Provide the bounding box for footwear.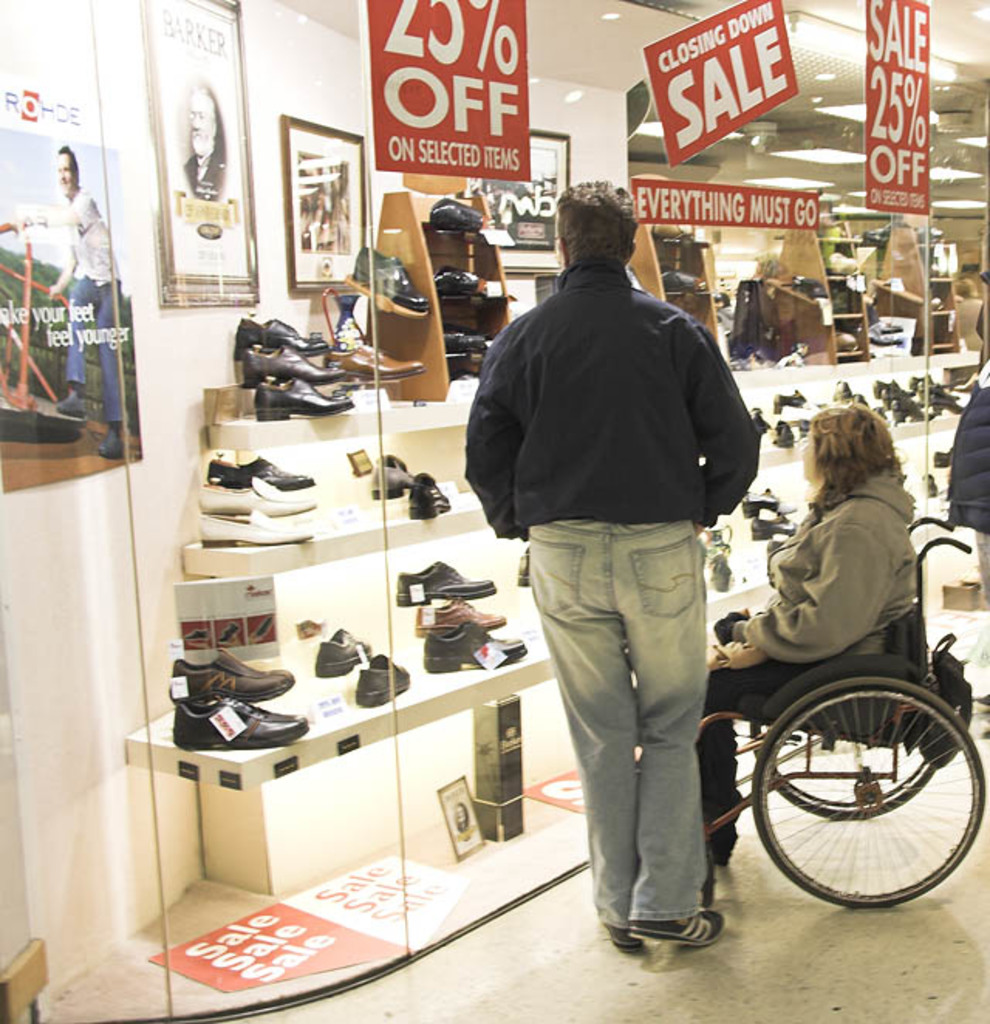
851, 388, 869, 407.
